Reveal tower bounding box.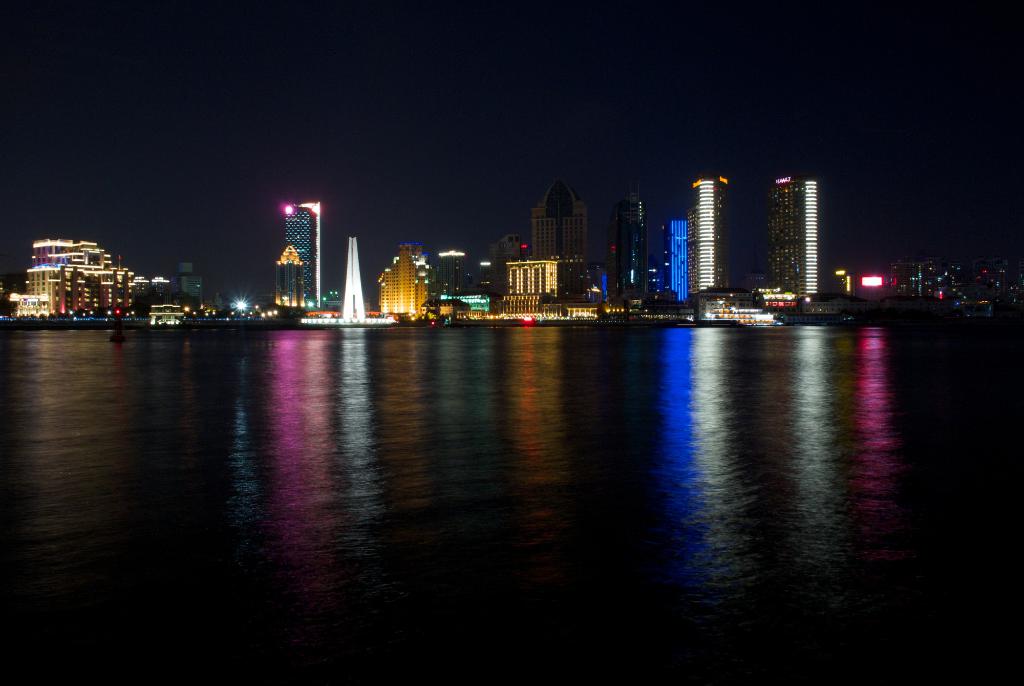
Revealed: rect(347, 235, 365, 323).
